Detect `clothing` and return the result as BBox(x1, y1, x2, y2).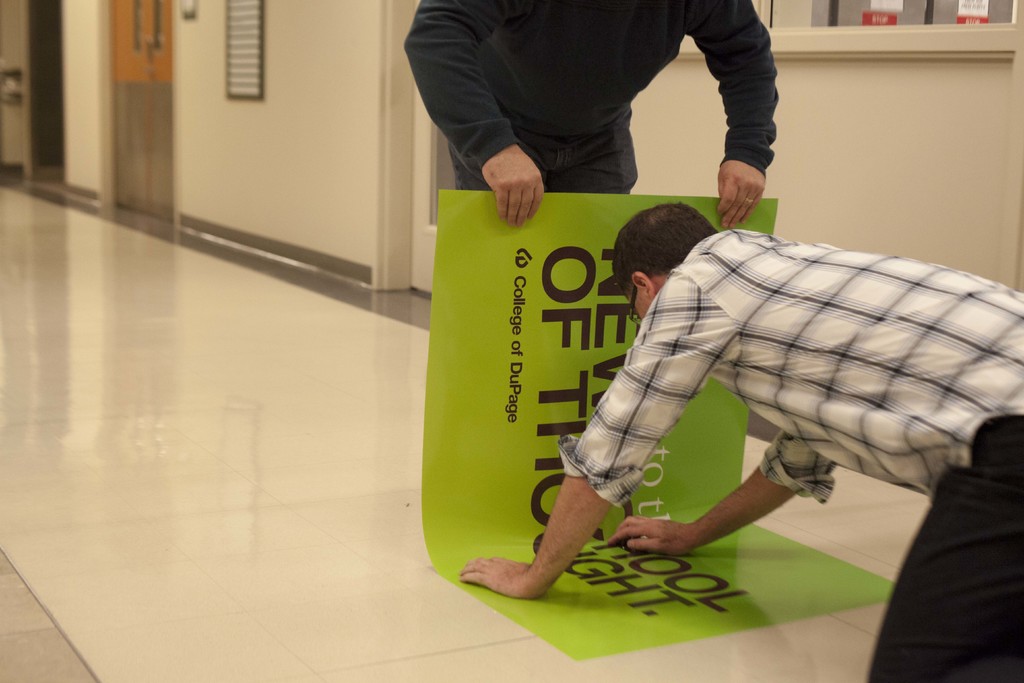
BBox(447, 126, 646, 199).
